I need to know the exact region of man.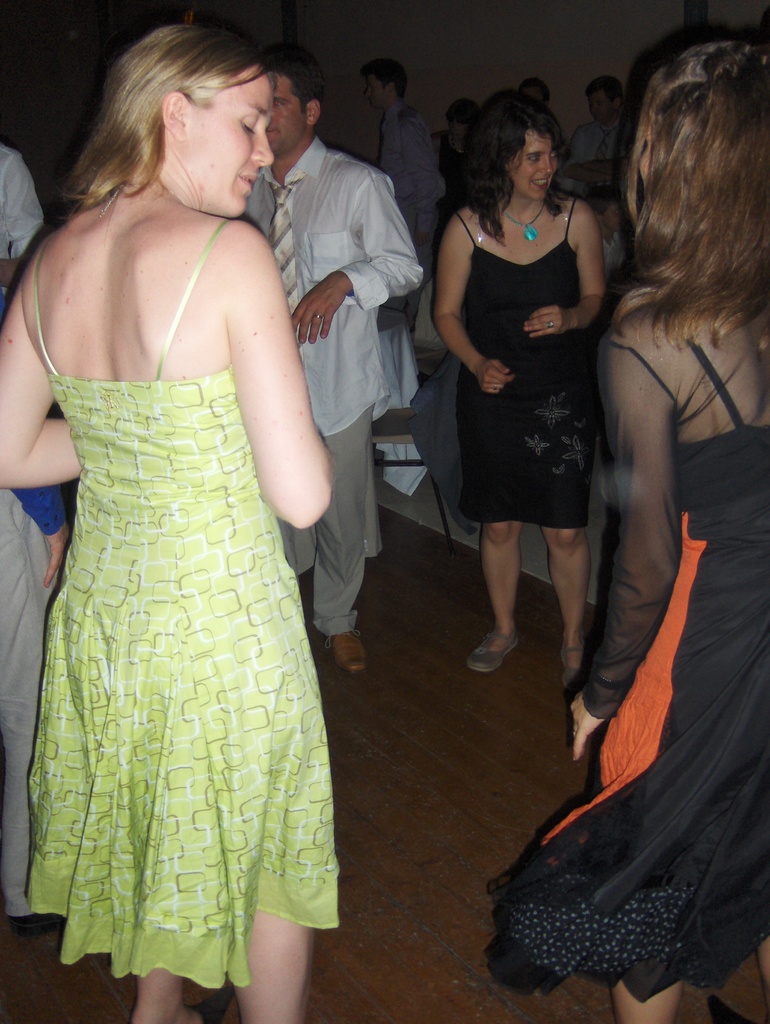
Region: 246/33/431/568.
